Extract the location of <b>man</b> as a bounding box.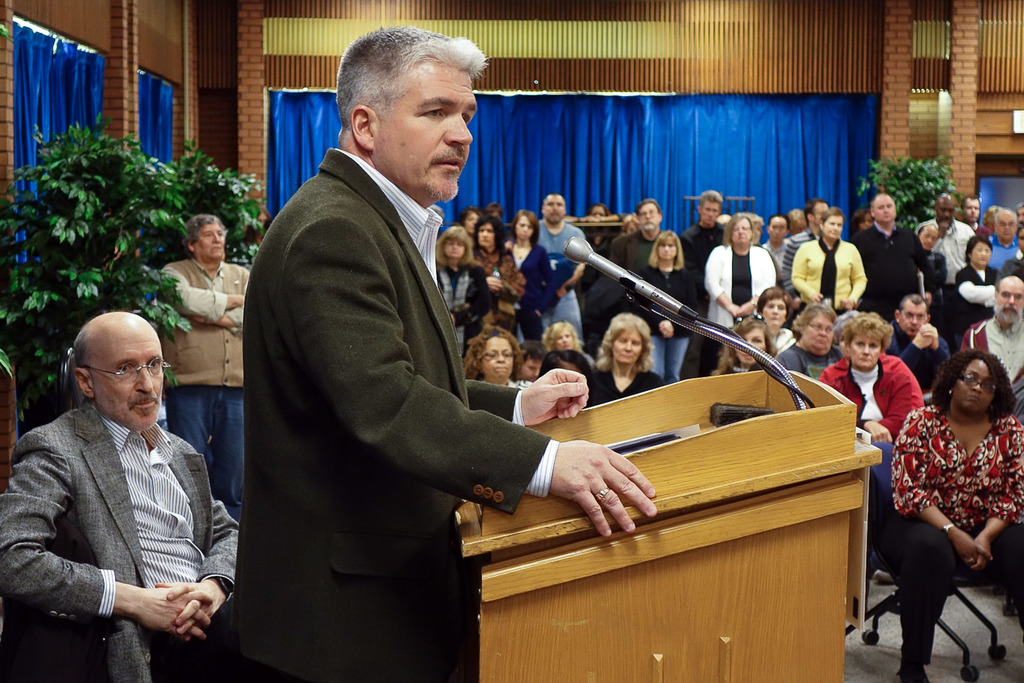
[890,299,956,393].
